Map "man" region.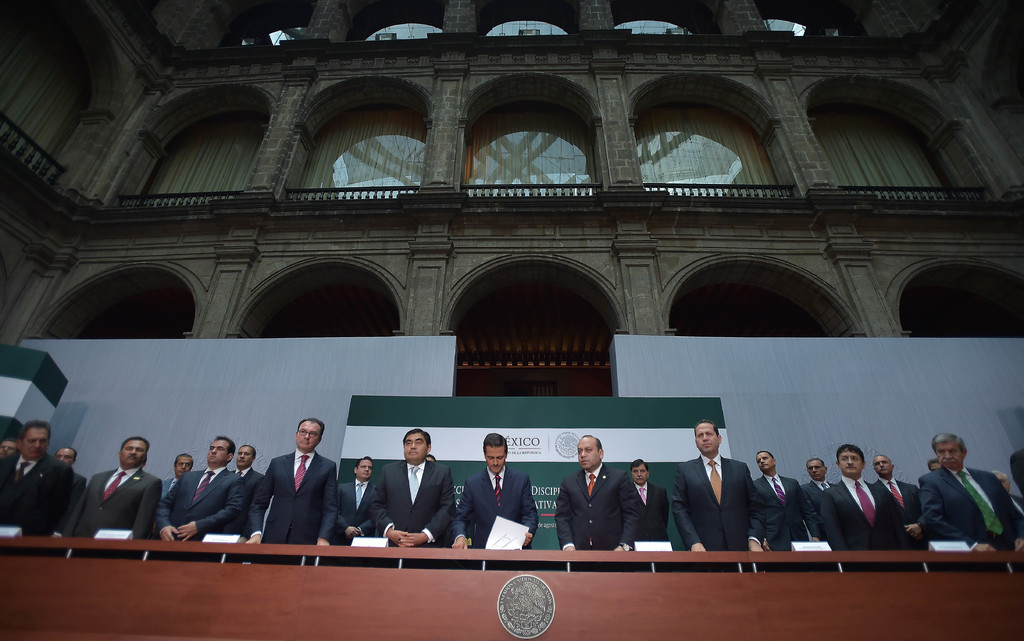
Mapped to Rect(1013, 448, 1023, 496).
